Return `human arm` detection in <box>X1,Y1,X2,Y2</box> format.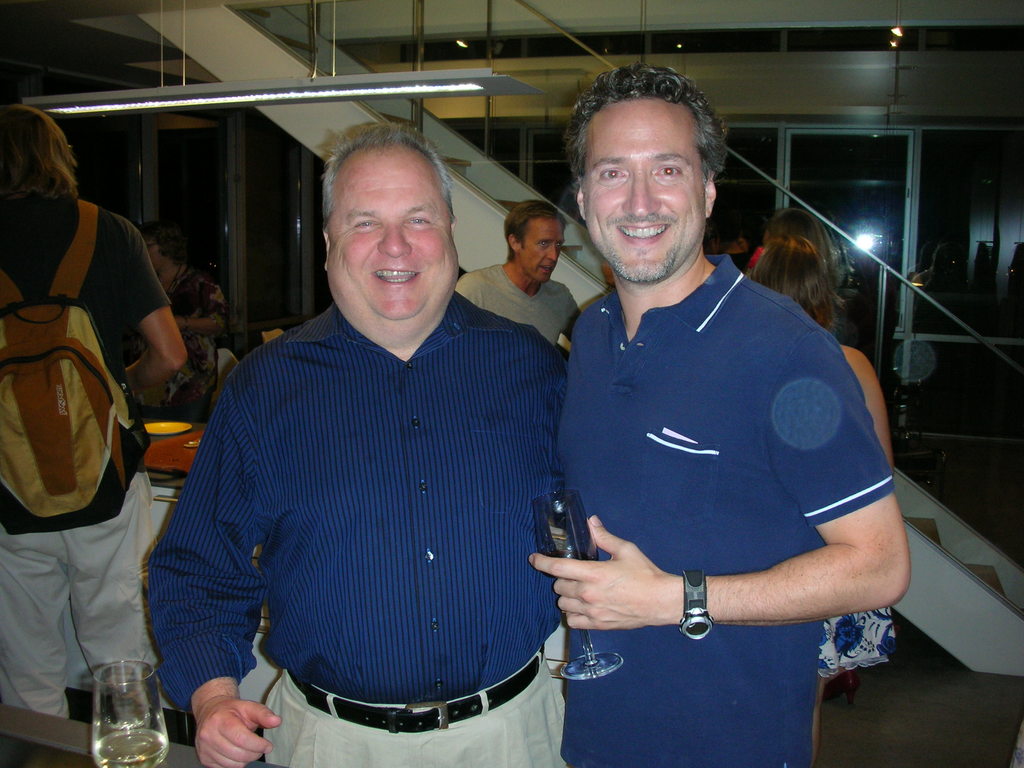
<box>145,378,280,767</box>.
